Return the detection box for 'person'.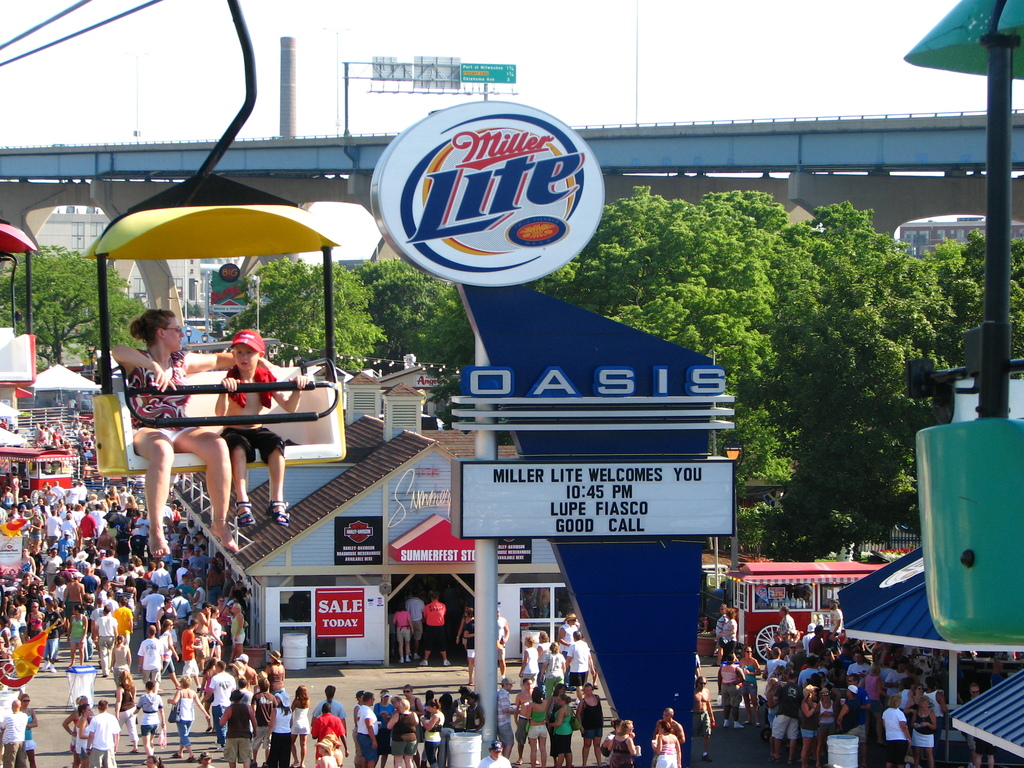
bbox=[83, 440, 93, 460].
